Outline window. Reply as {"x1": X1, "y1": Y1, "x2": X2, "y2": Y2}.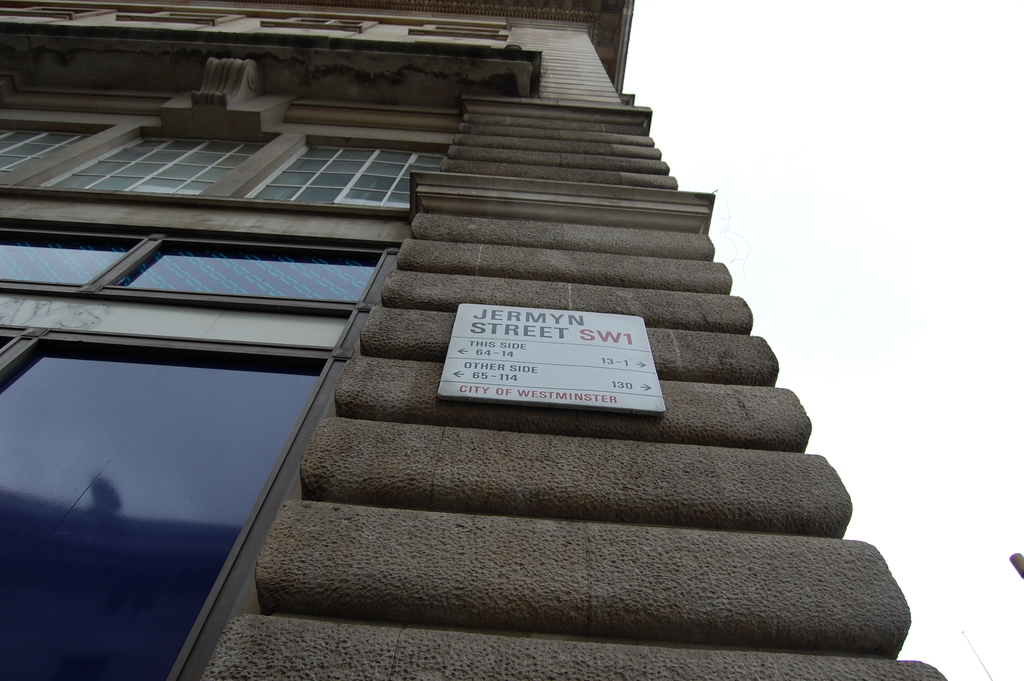
{"x1": 0, "y1": 119, "x2": 97, "y2": 199}.
